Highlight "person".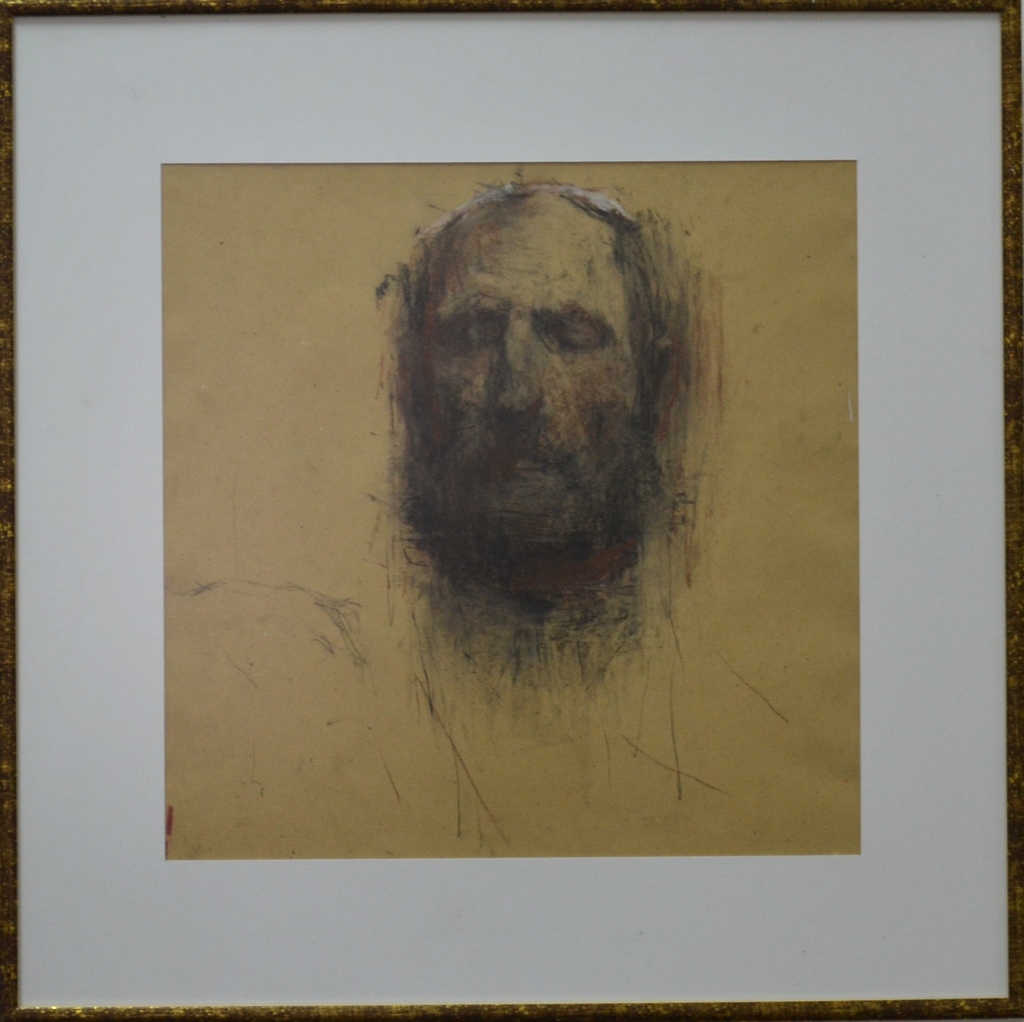
Highlighted region: [241, 208, 835, 906].
